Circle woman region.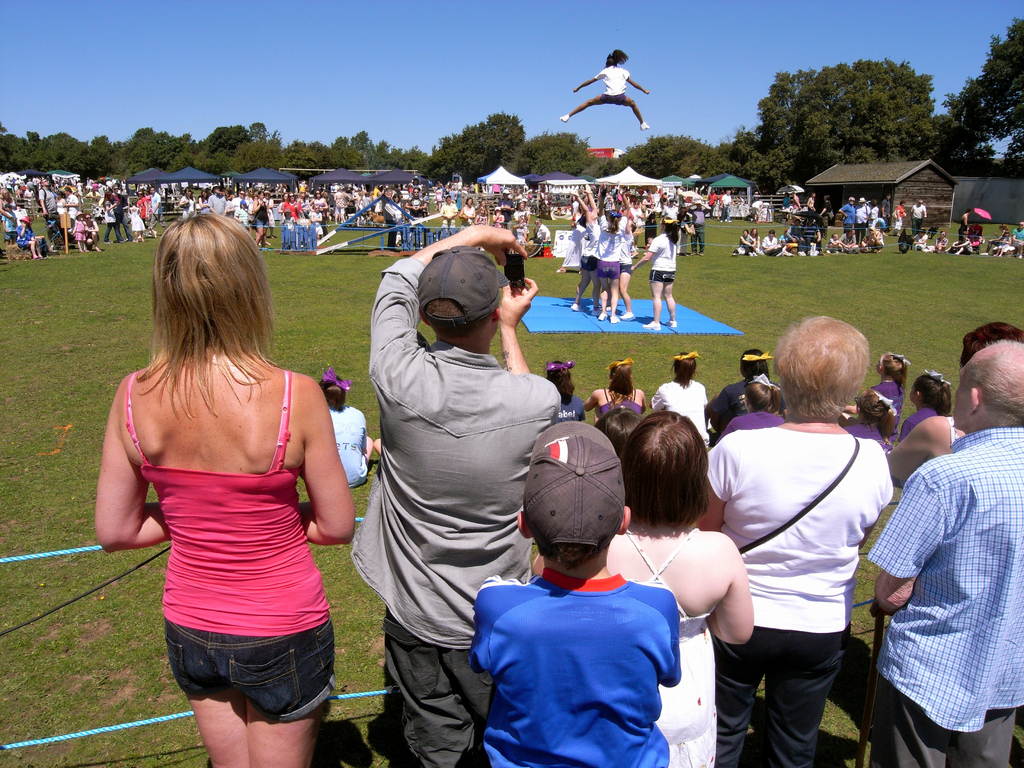
Region: detection(714, 371, 782, 442).
